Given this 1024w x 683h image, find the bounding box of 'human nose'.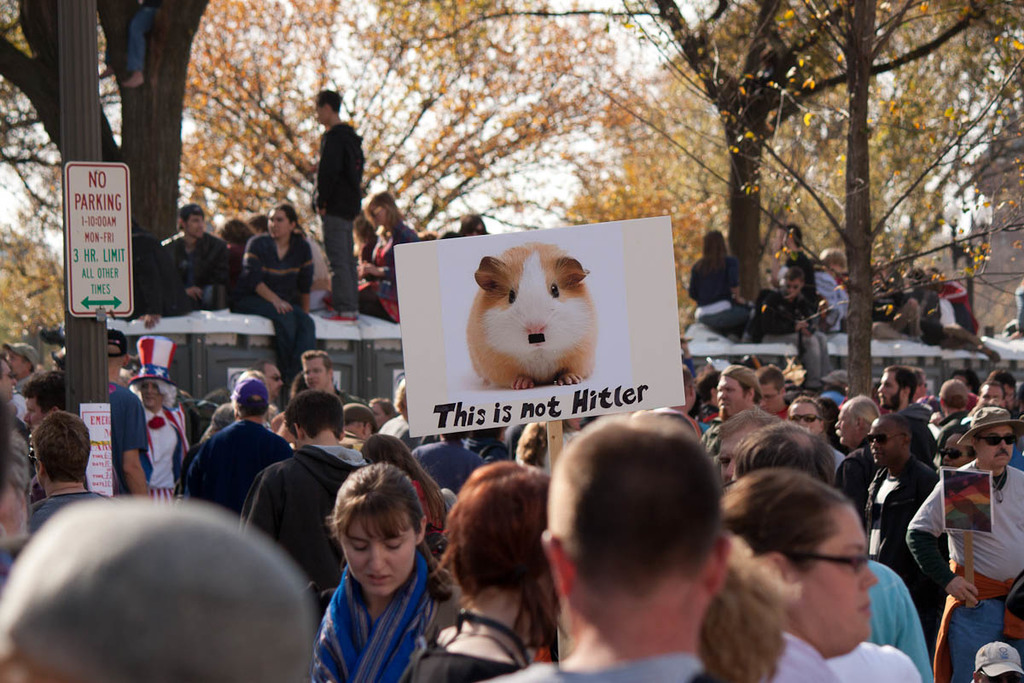
bbox=[796, 419, 803, 426].
